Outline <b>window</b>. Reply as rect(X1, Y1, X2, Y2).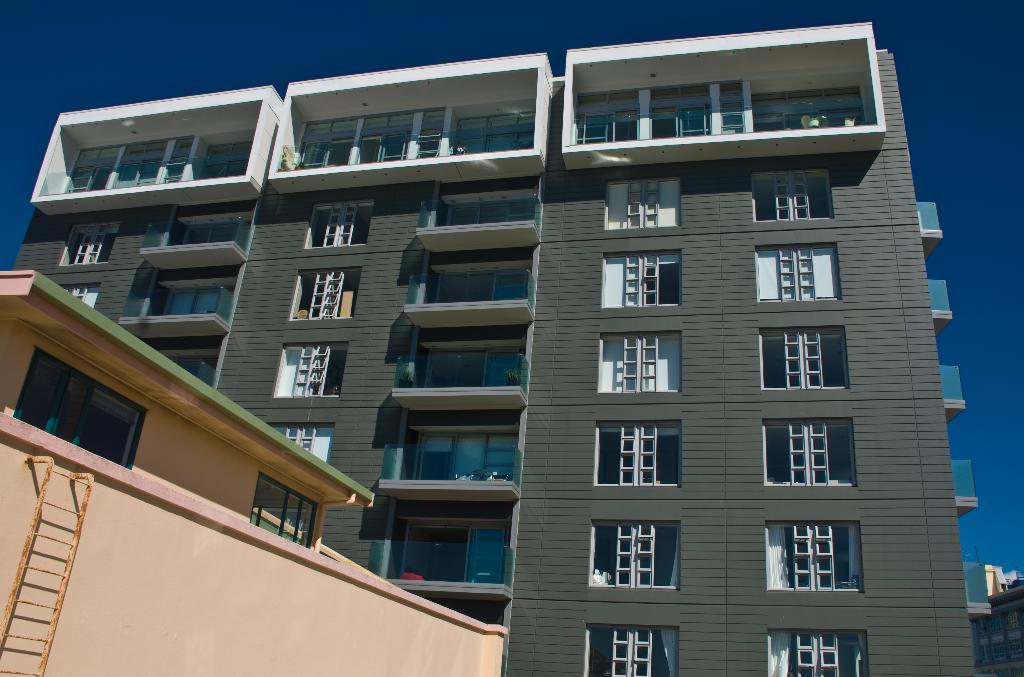
rect(762, 417, 848, 486).
